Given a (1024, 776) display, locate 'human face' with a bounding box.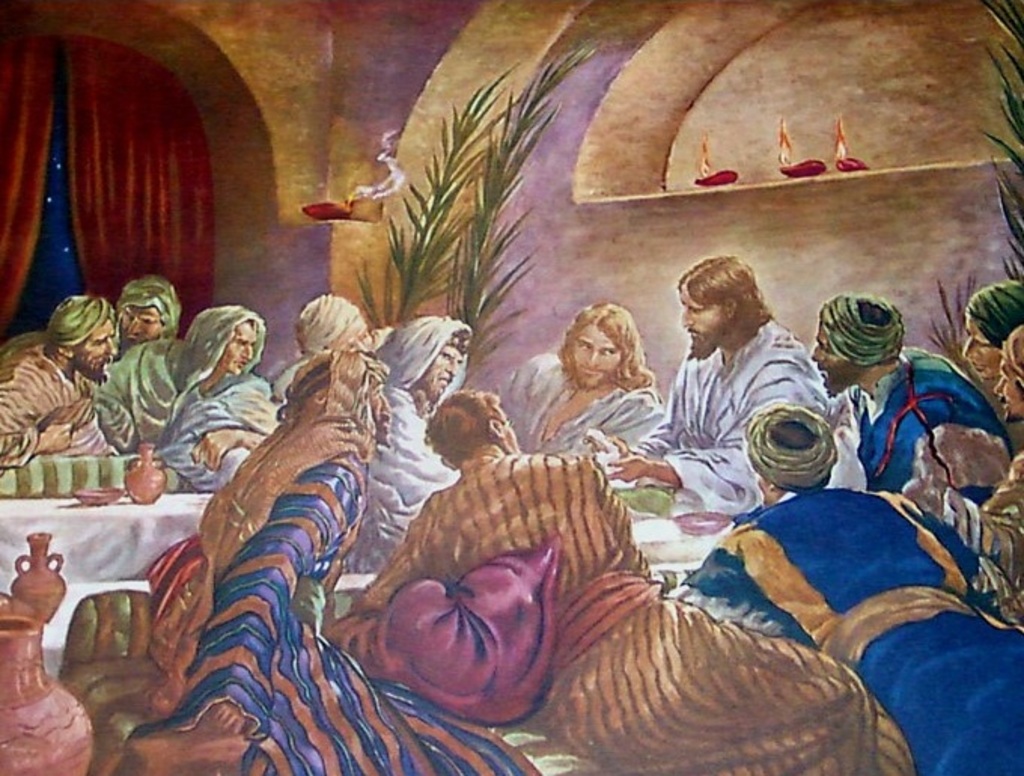
Located: 363/362/393/448.
